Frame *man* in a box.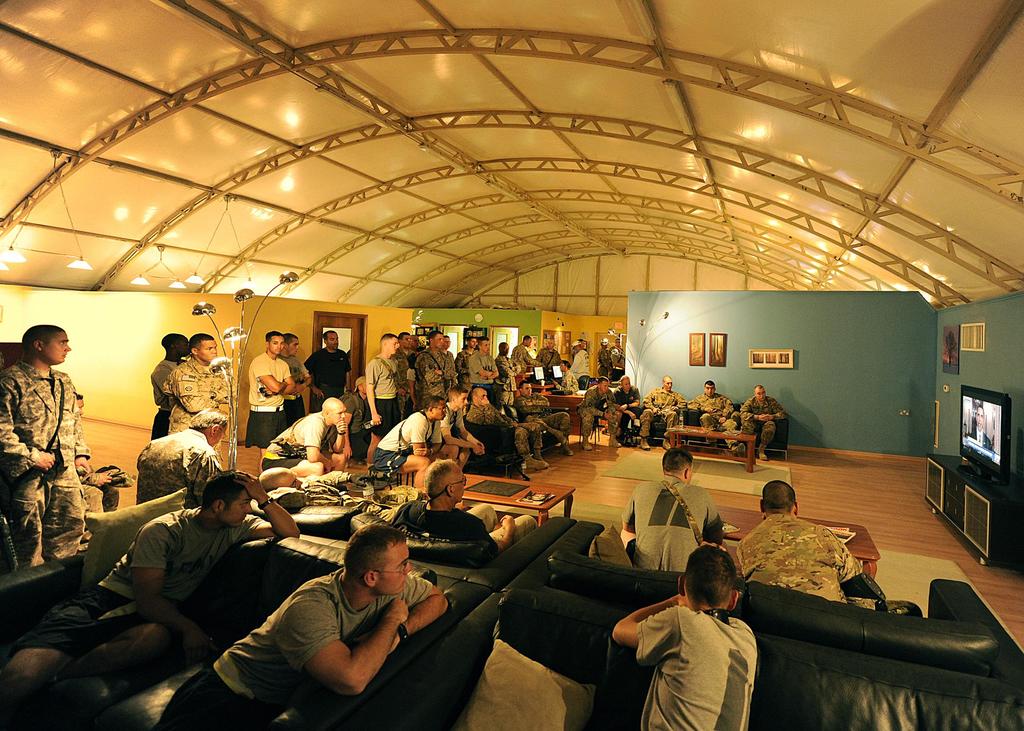
2, 462, 302, 707.
